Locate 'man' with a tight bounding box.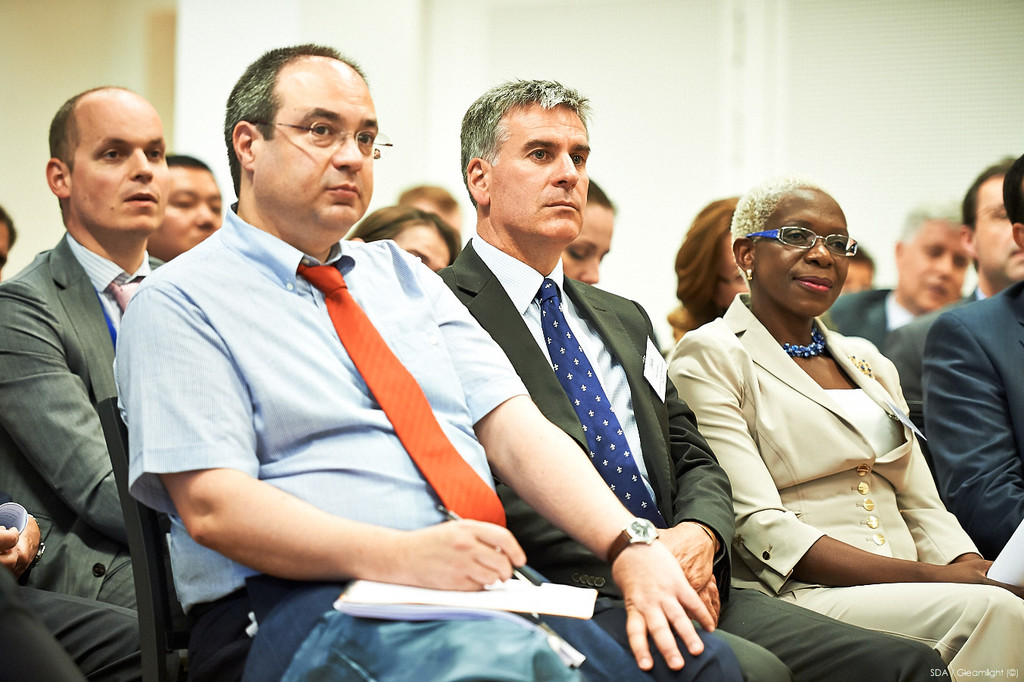
[left=820, top=199, right=968, bottom=343].
